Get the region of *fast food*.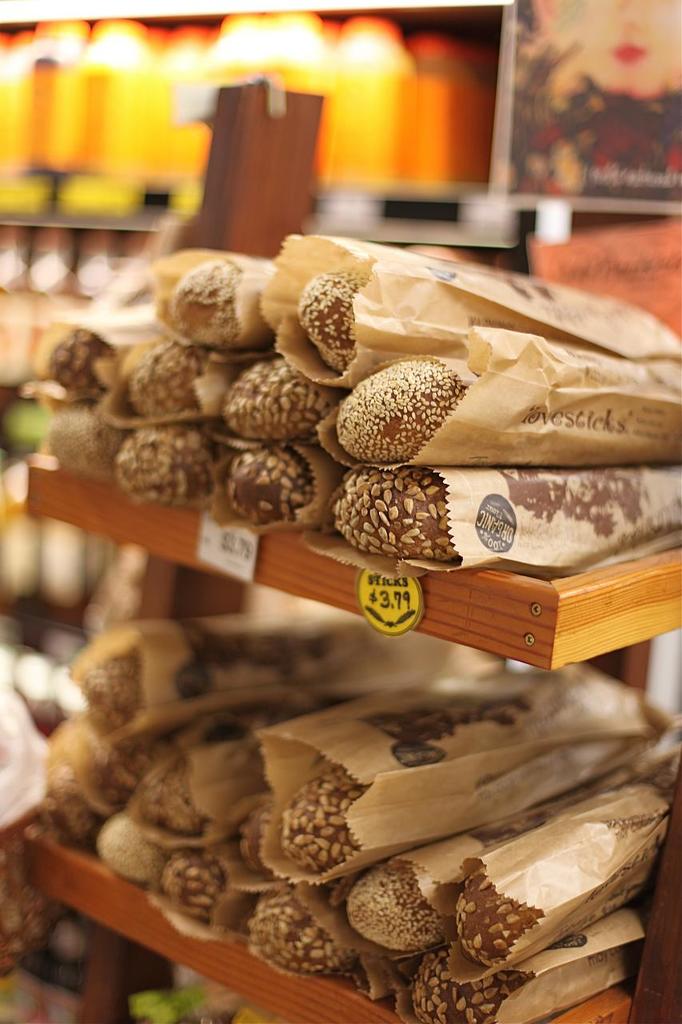
[98, 811, 178, 894].
